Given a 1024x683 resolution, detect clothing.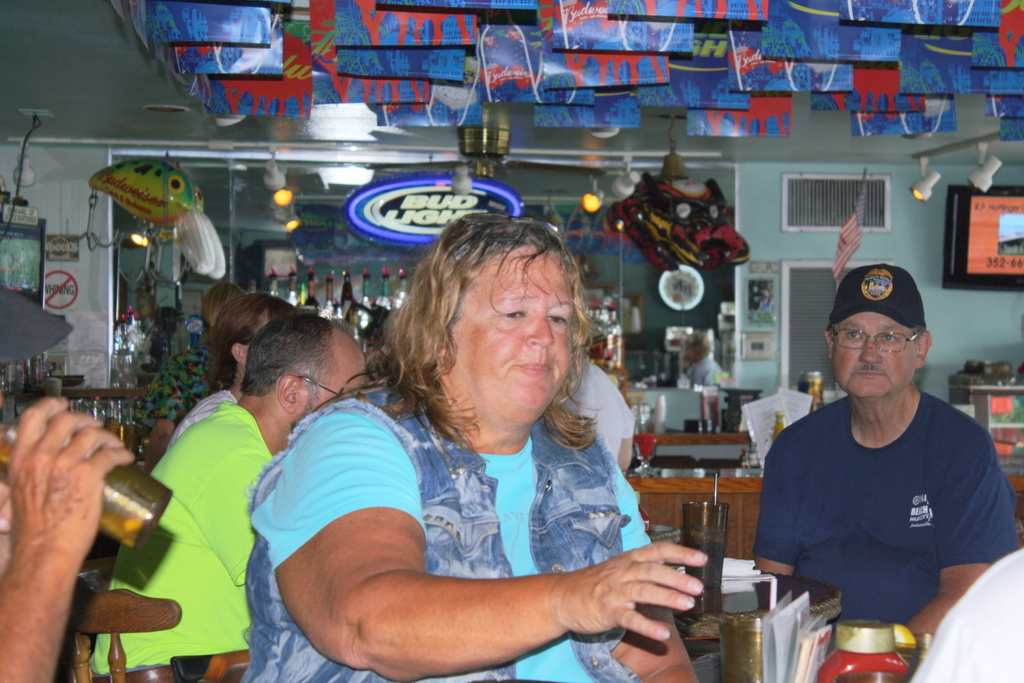
(left=562, top=356, right=639, bottom=466).
